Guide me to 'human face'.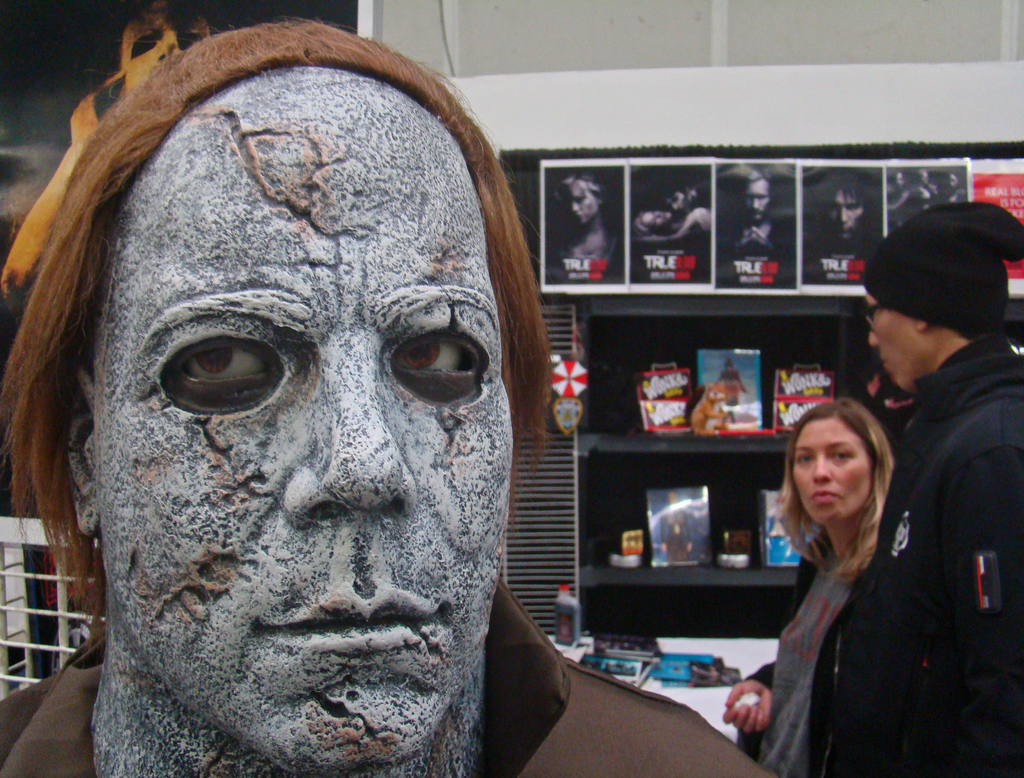
Guidance: pyautogui.locateOnScreen(744, 179, 772, 219).
